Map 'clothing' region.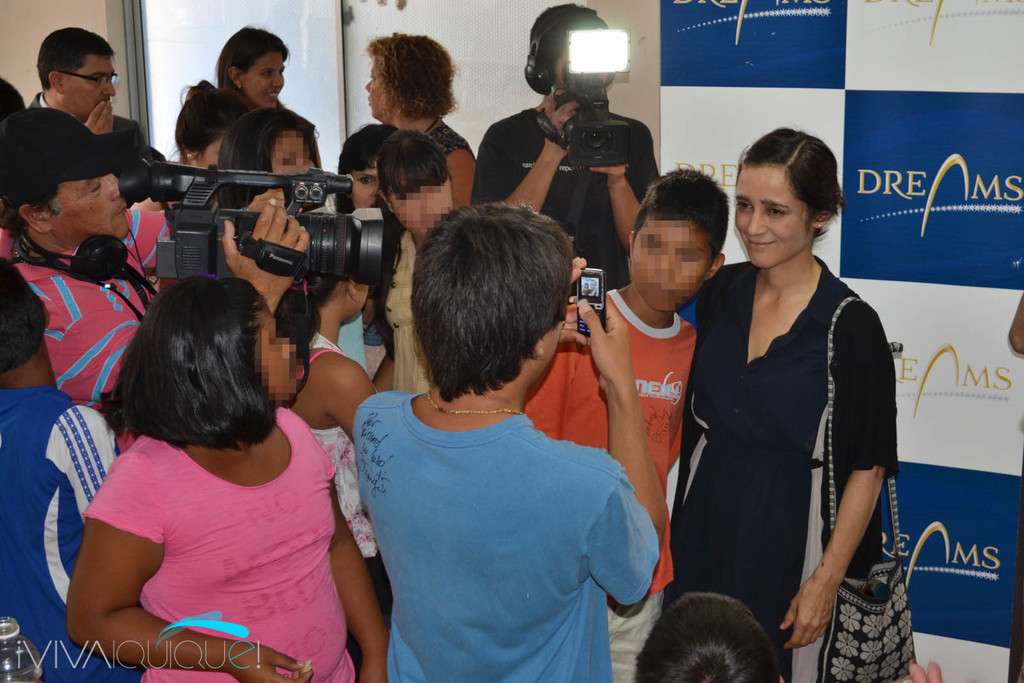
Mapped to left=1, top=204, right=185, bottom=419.
